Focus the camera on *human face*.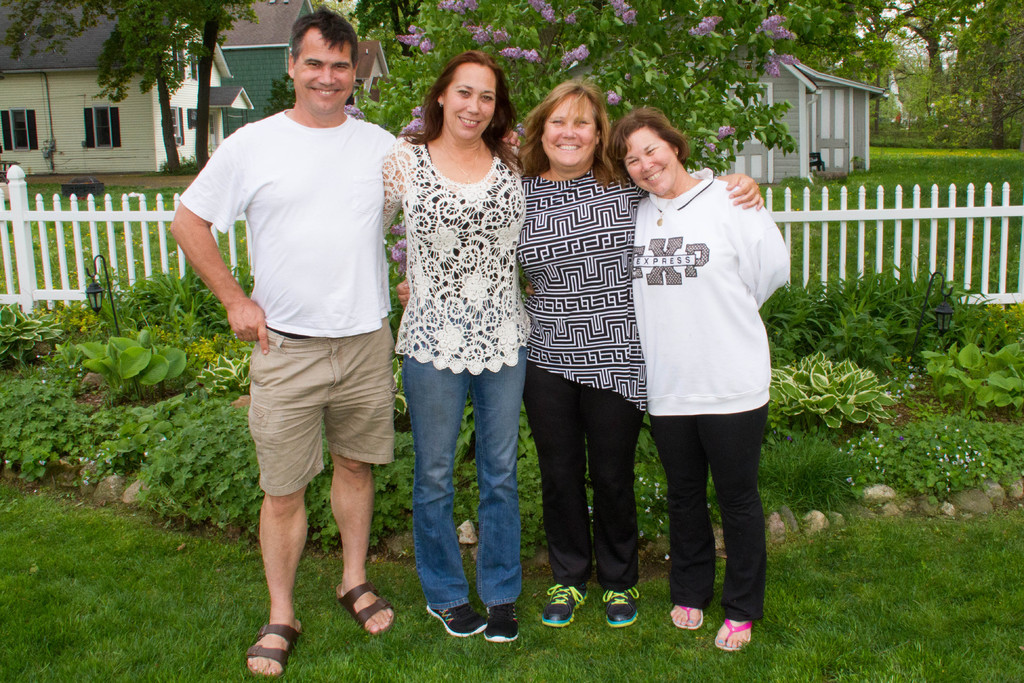
Focus region: <bbox>540, 99, 596, 172</bbox>.
